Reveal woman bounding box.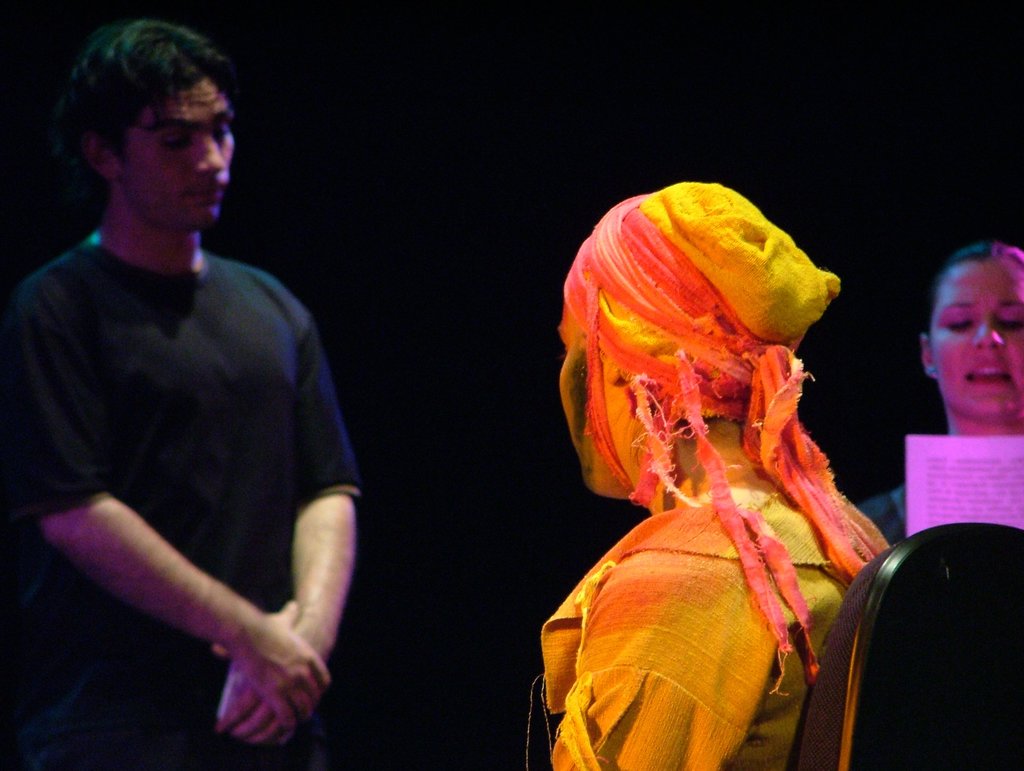
Revealed: [left=865, top=245, right=1023, bottom=545].
